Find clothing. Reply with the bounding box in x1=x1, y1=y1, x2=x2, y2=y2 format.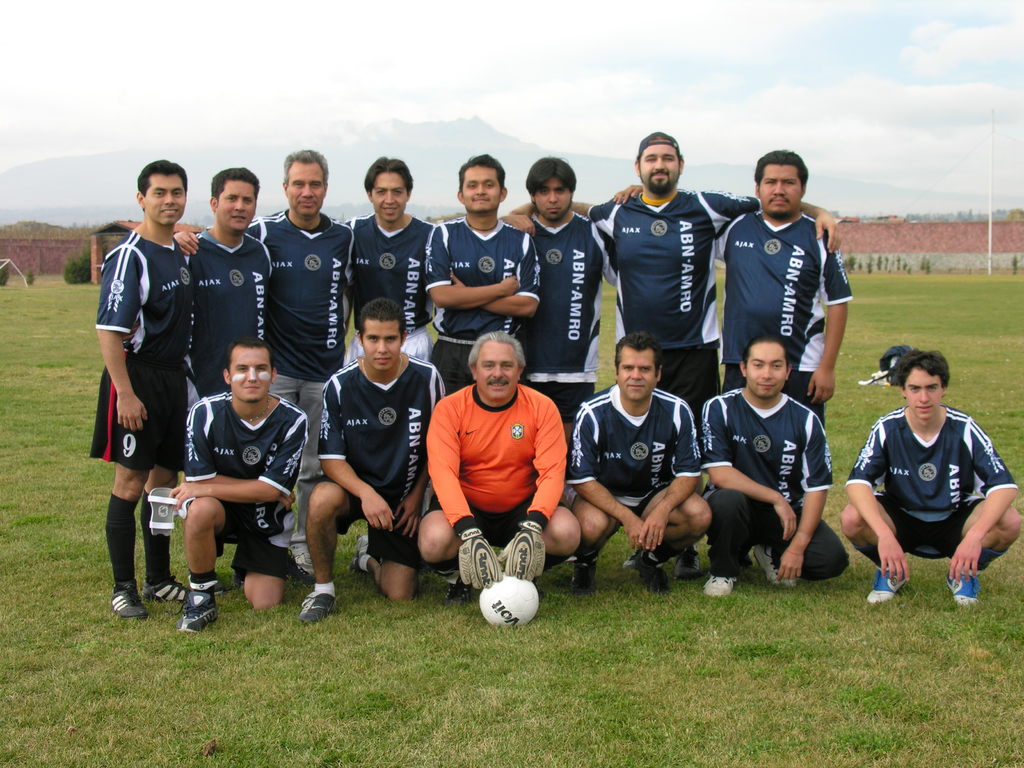
x1=712, y1=212, x2=849, y2=431.
